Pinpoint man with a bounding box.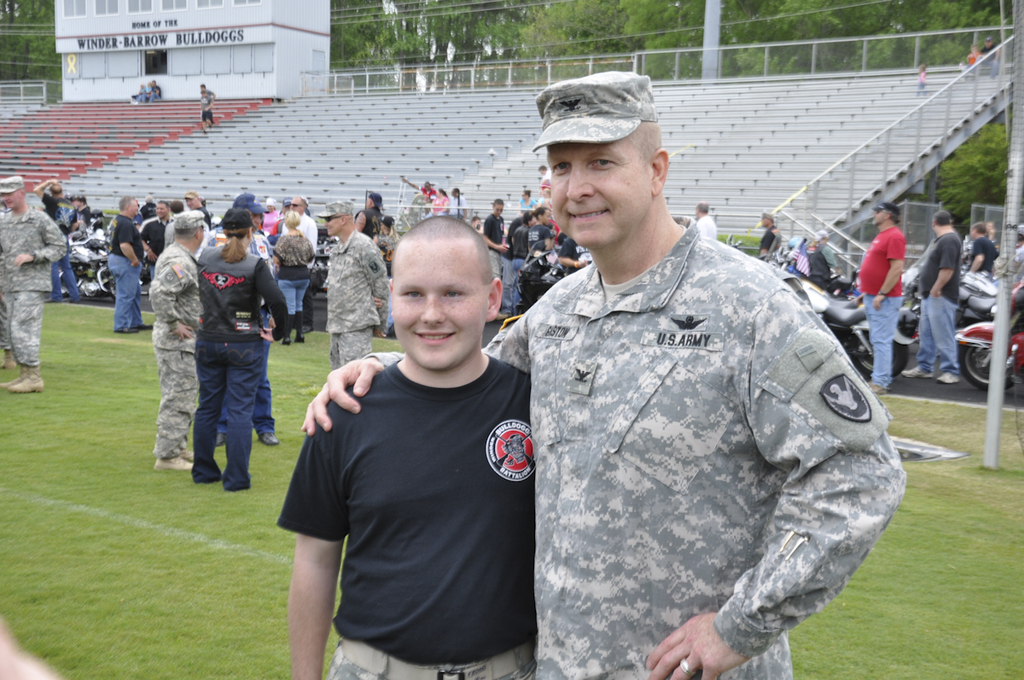
526,206,554,253.
